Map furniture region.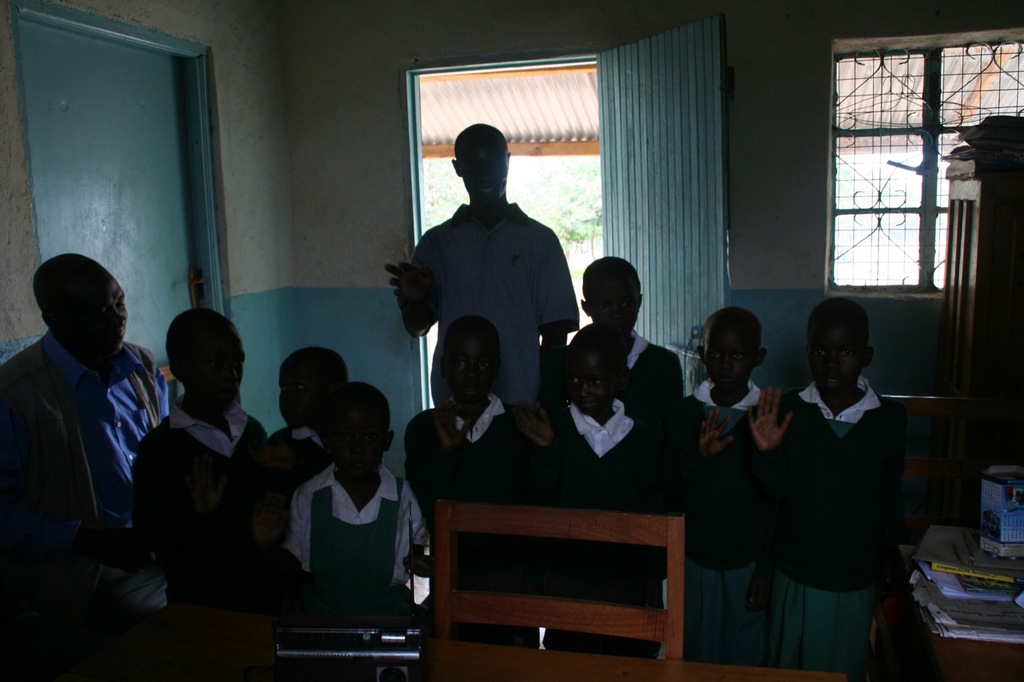
Mapped to 419/496/691/681.
